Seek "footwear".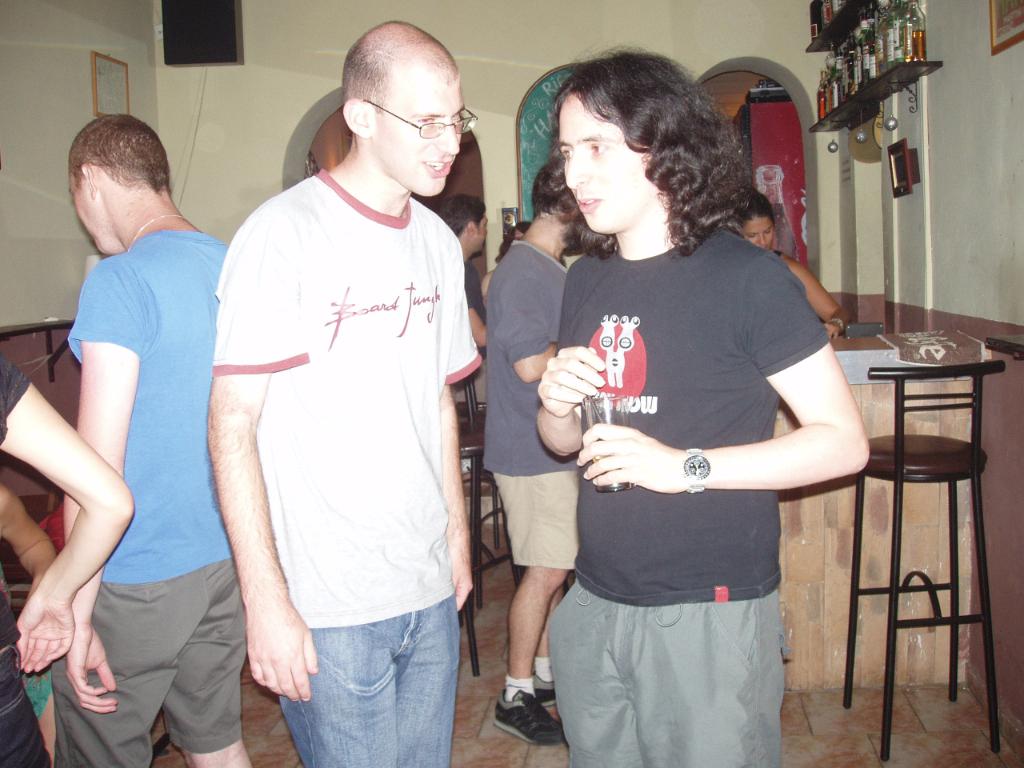
crop(522, 671, 565, 710).
